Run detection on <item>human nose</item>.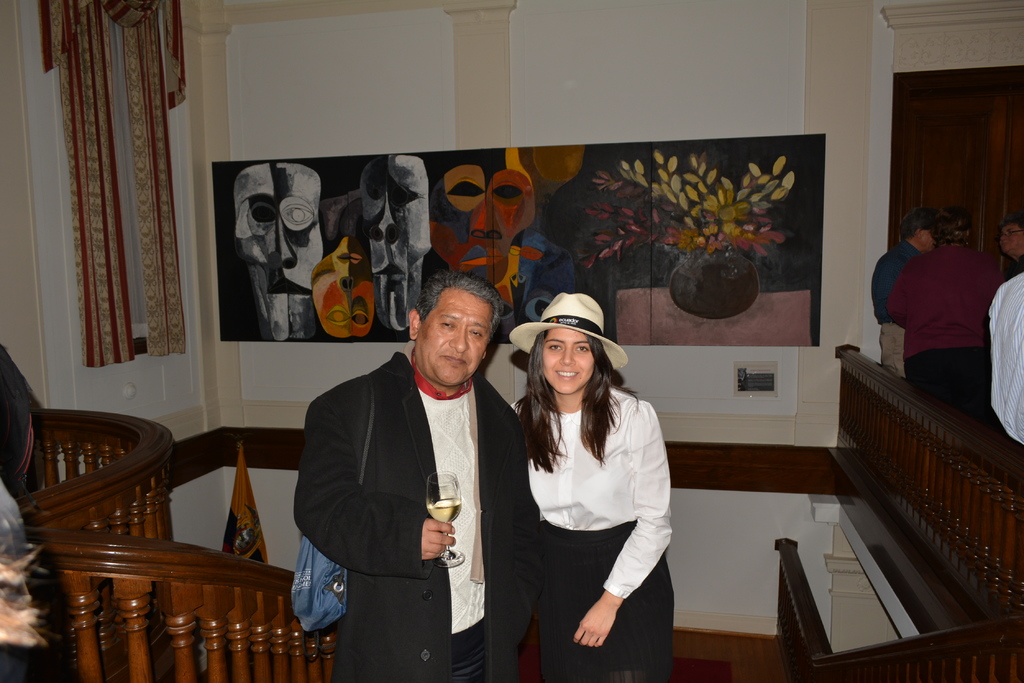
Result: l=451, t=325, r=470, b=350.
